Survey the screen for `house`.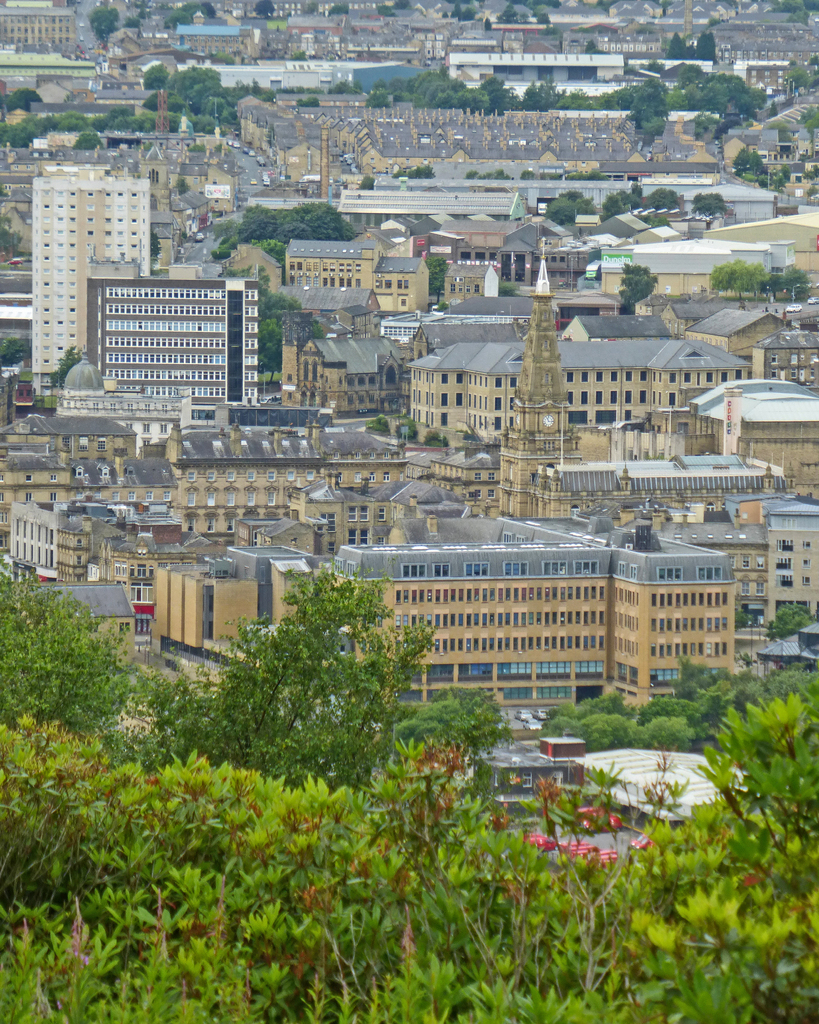
Survey found: 264, 285, 383, 366.
